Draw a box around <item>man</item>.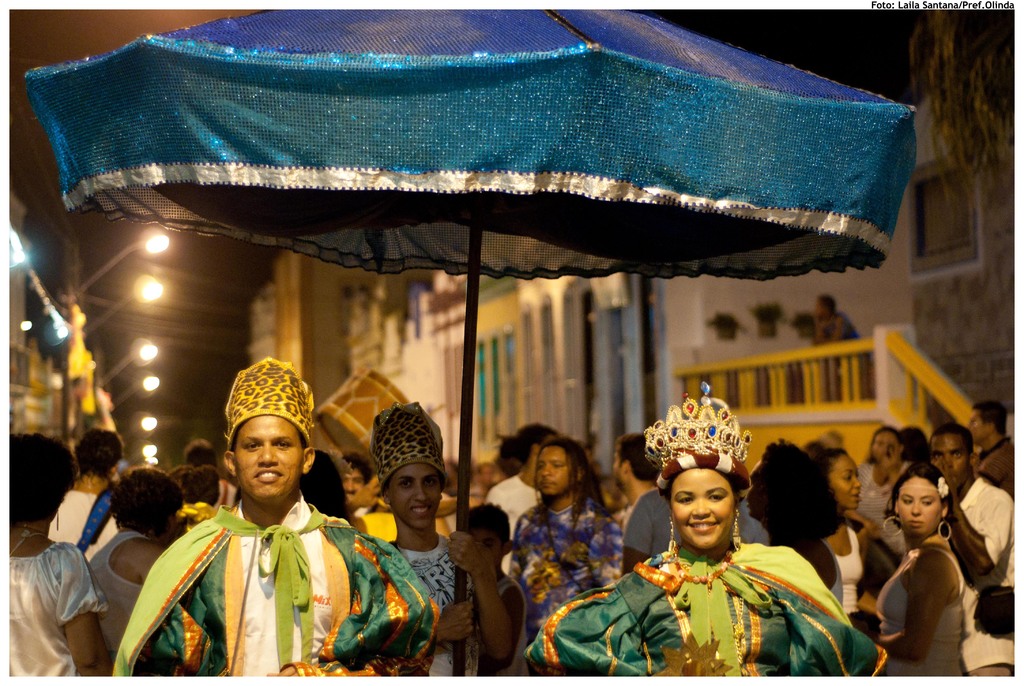
crop(607, 429, 681, 578).
